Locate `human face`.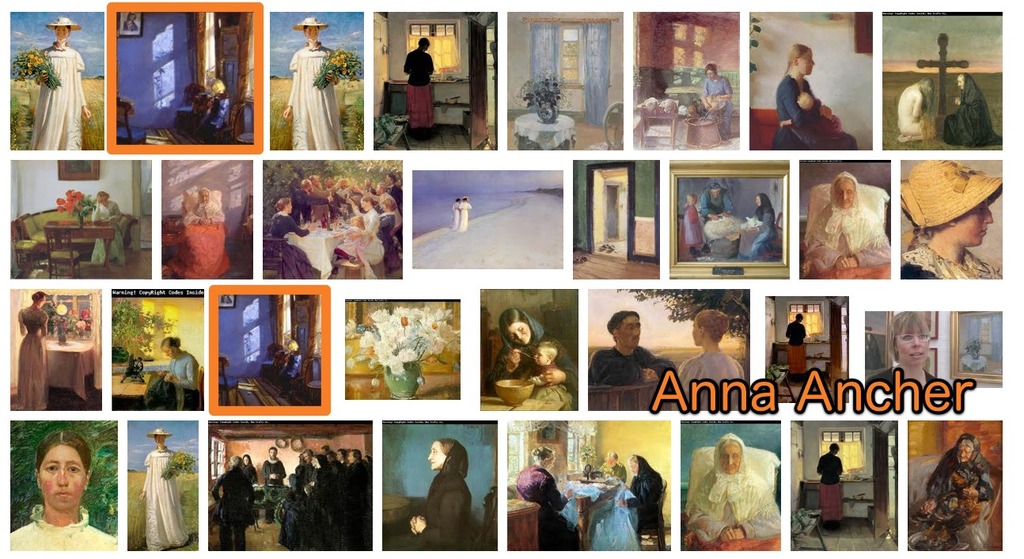
Bounding box: l=719, t=444, r=741, b=473.
